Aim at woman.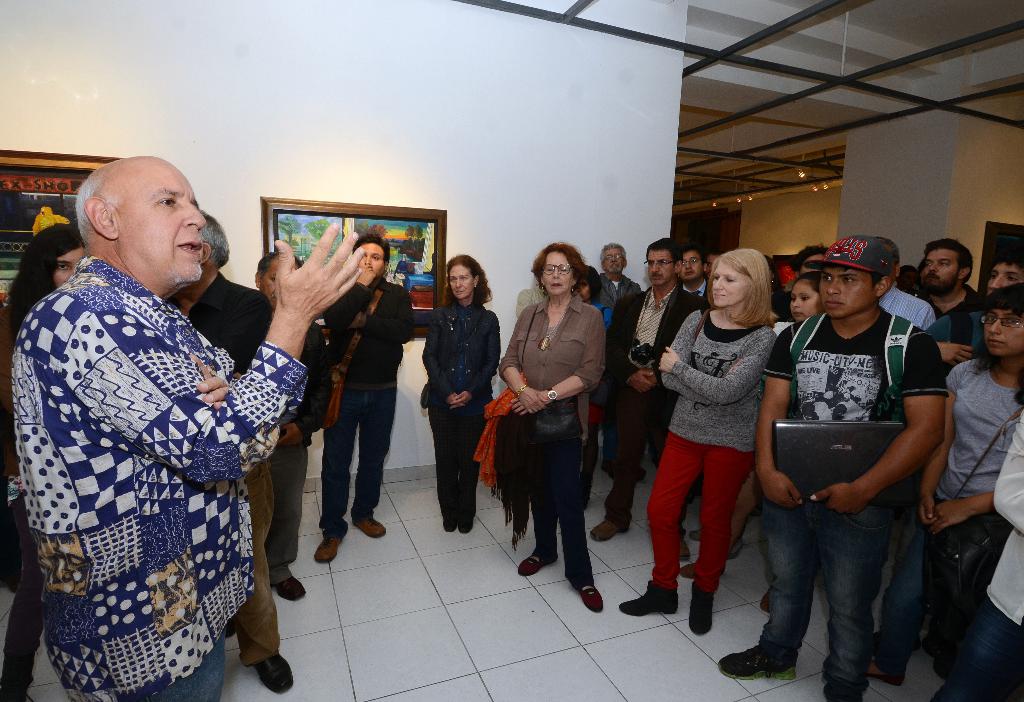
Aimed at <box>572,267,616,510</box>.
